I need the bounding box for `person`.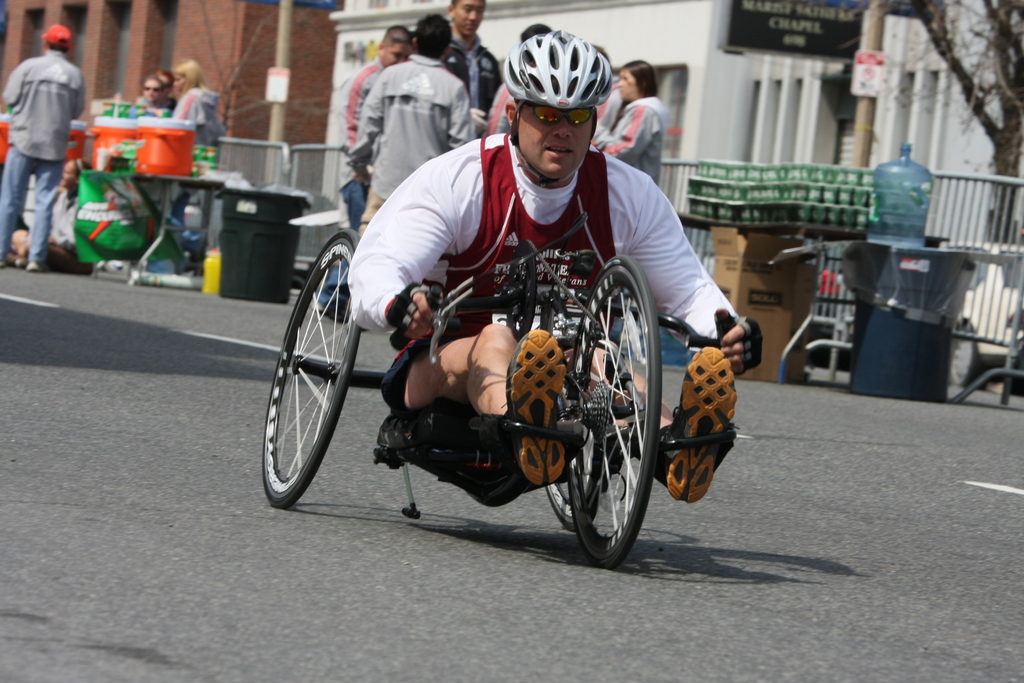
Here it is: bbox=[161, 64, 230, 273].
